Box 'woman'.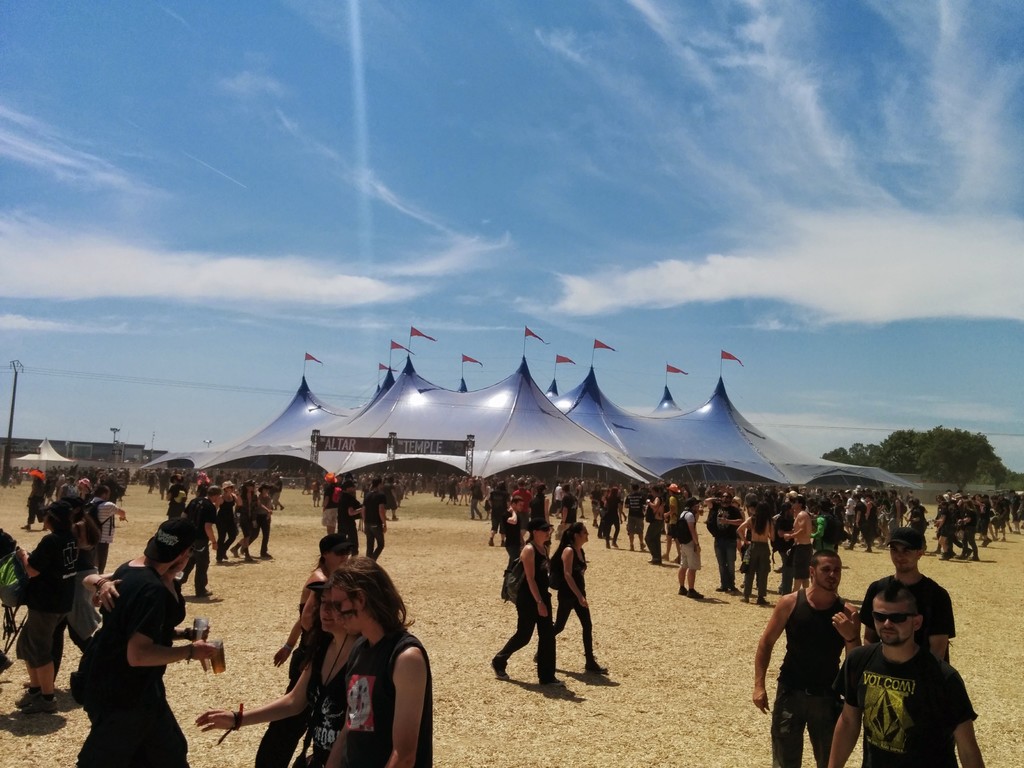
{"left": 536, "top": 522, "right": 605, "bottom": 676}.
